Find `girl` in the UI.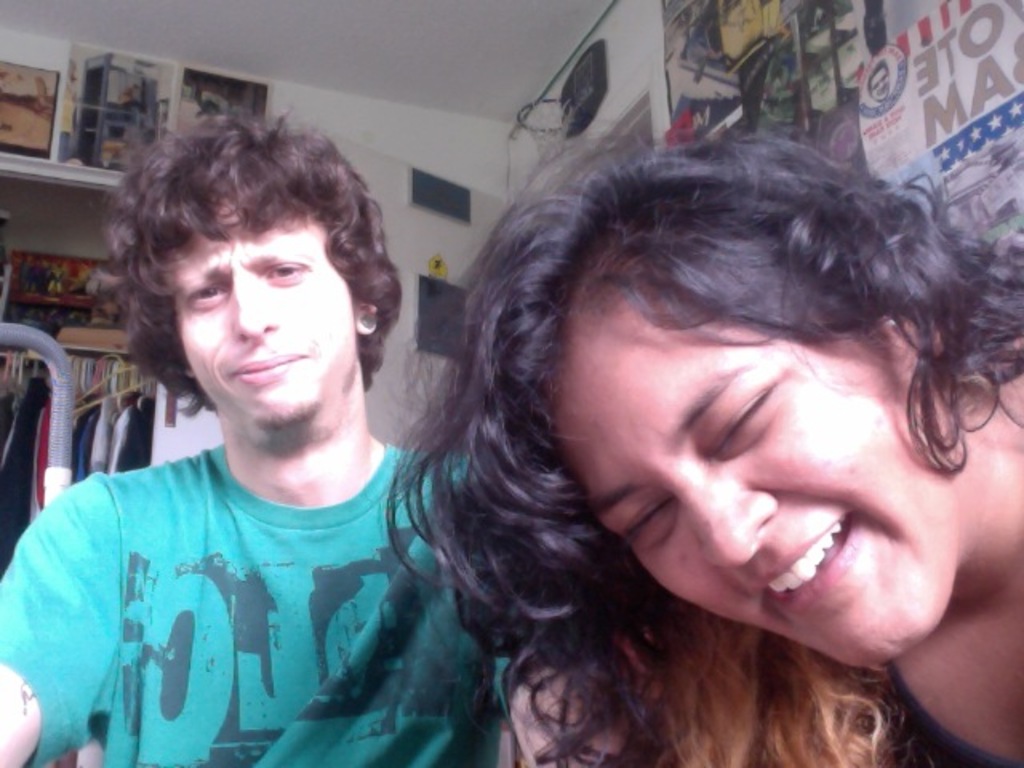
UI element at bbox=[376, 107, 1022, 766].
